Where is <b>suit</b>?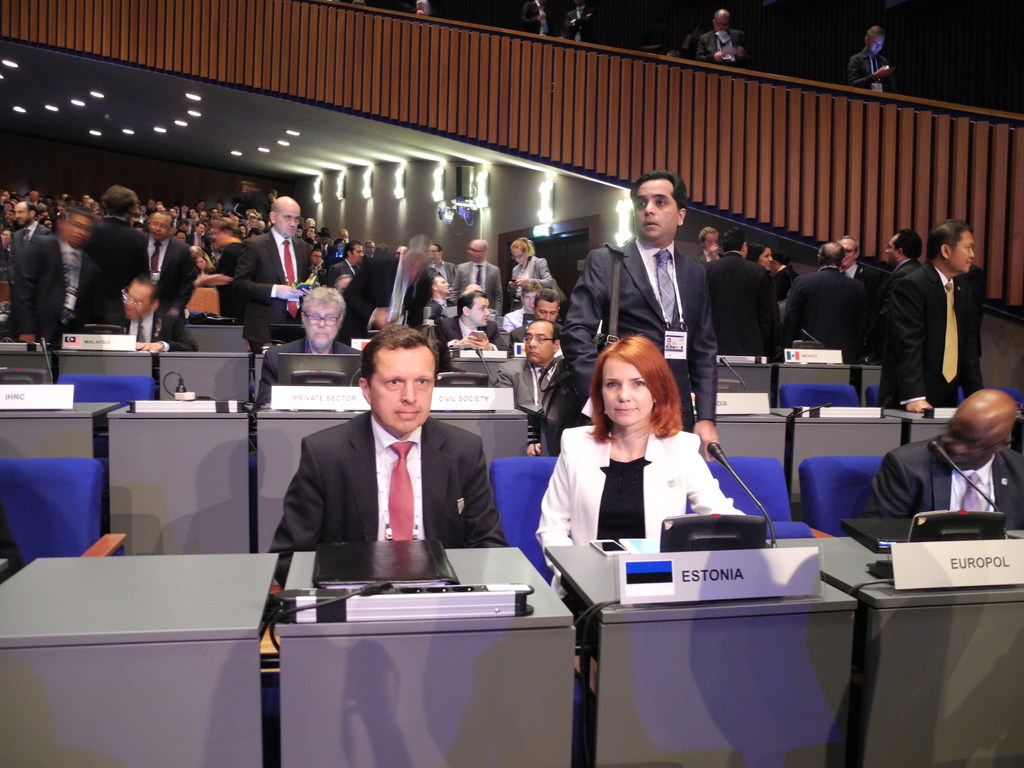
detection(562, 5, 591, 45).
